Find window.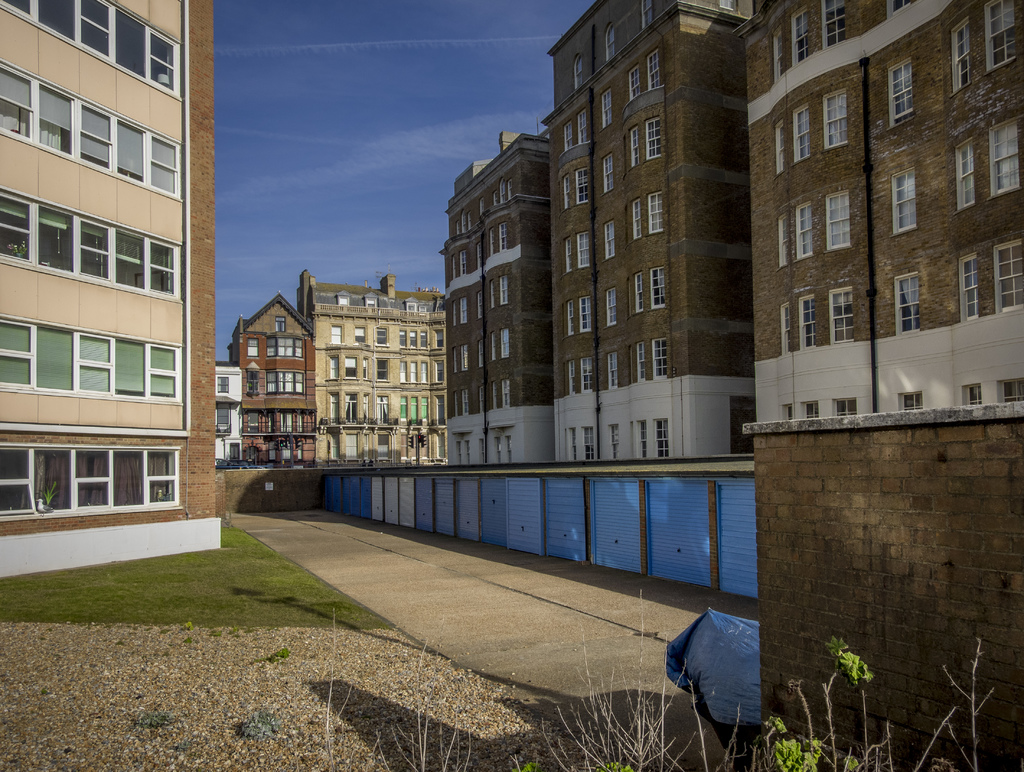
crop(490, 334, 493, 360).
